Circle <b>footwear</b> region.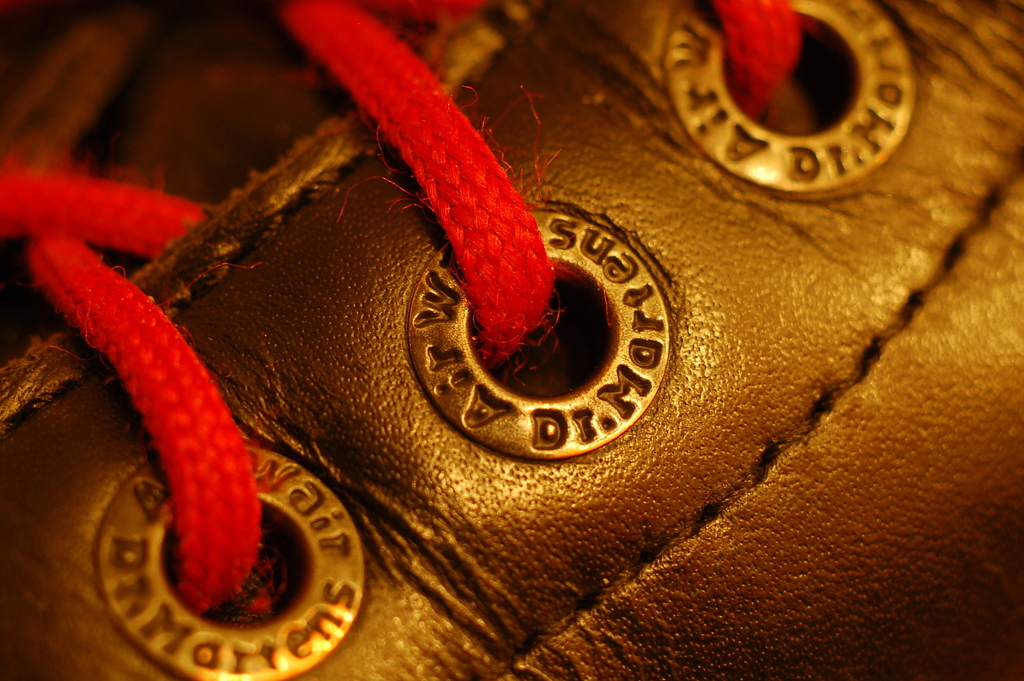
Region: rect(0, 0, 1023, 680).
